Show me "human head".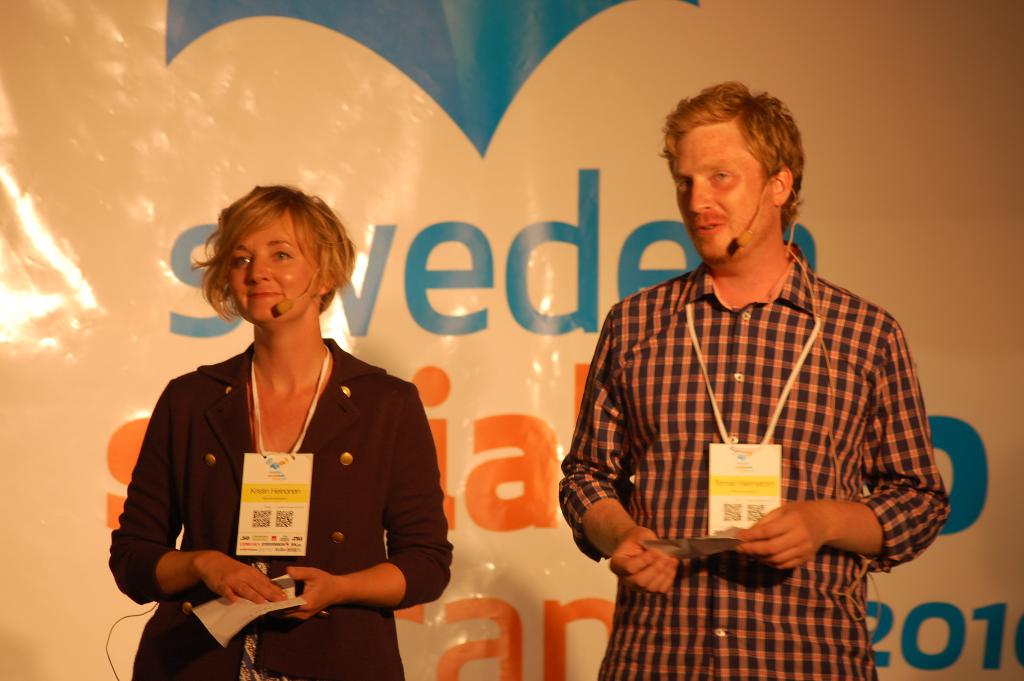
"human head" is here: <box>211,183,349,319</box>.
